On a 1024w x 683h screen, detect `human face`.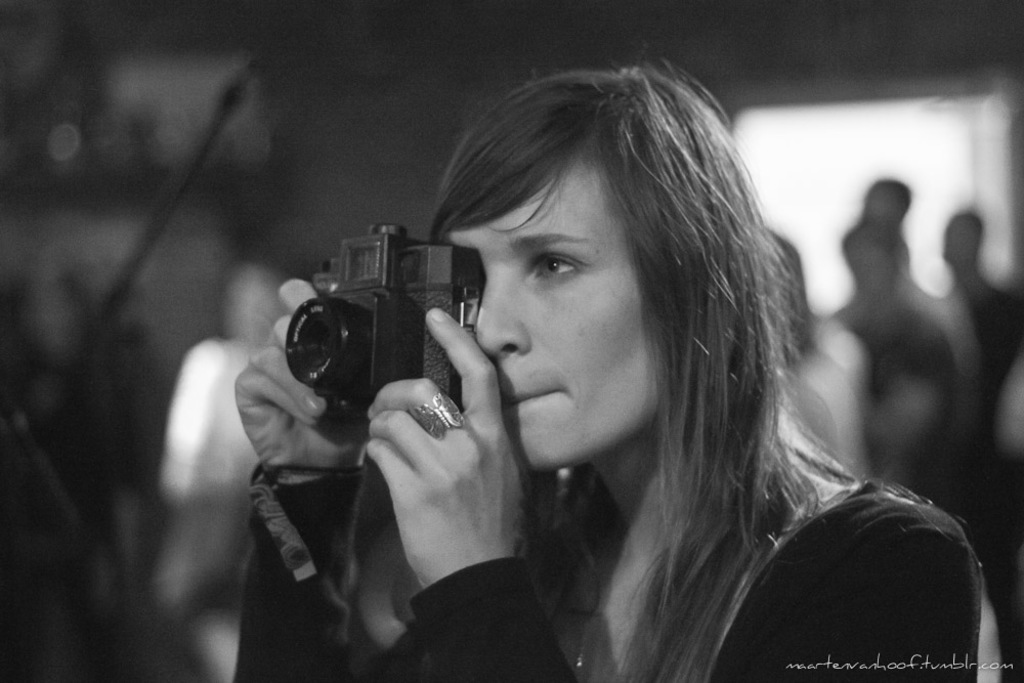
bbox=(445, 176, 645, 468).
